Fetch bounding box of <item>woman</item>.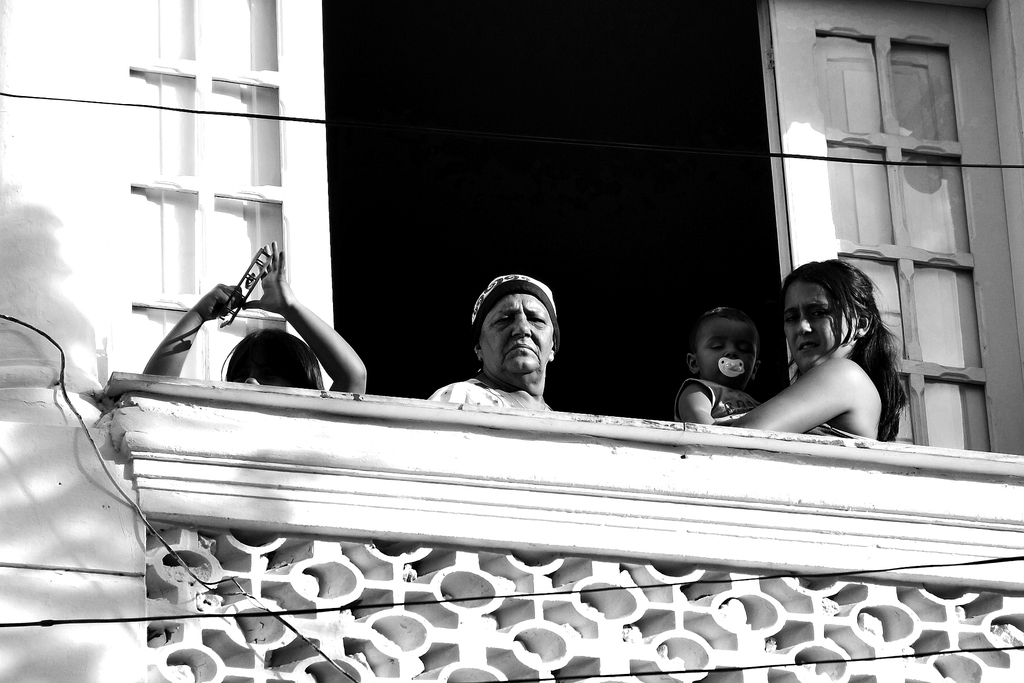
Bbox: [x1=428, y1=275, x2=559, y2=418].
